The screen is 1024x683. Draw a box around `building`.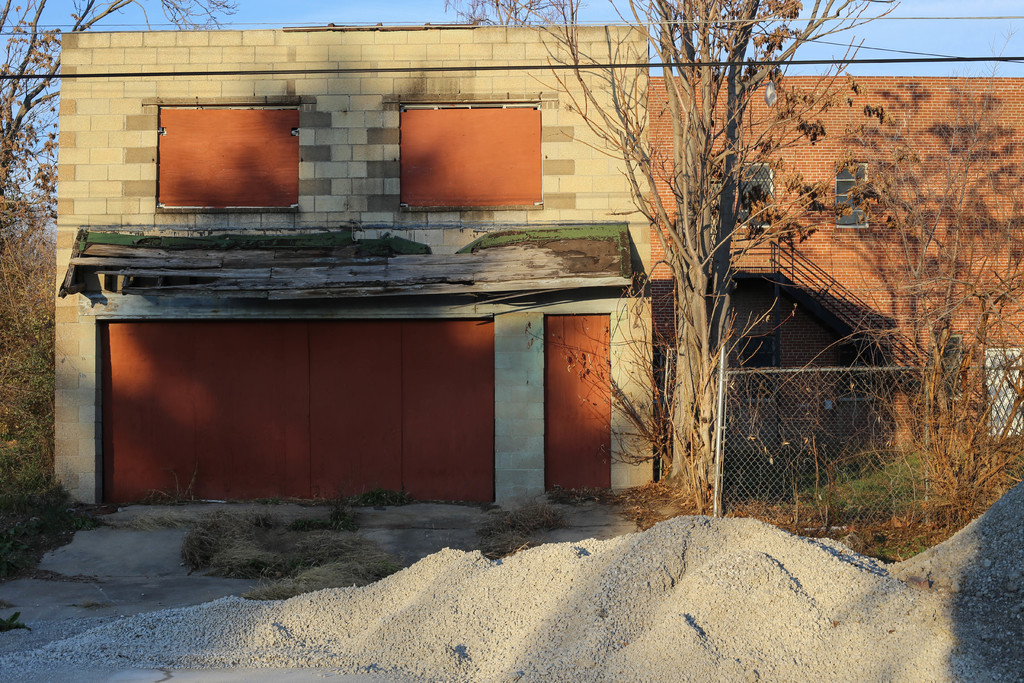
(left=646, top=73, right=1023, bottom=462).
